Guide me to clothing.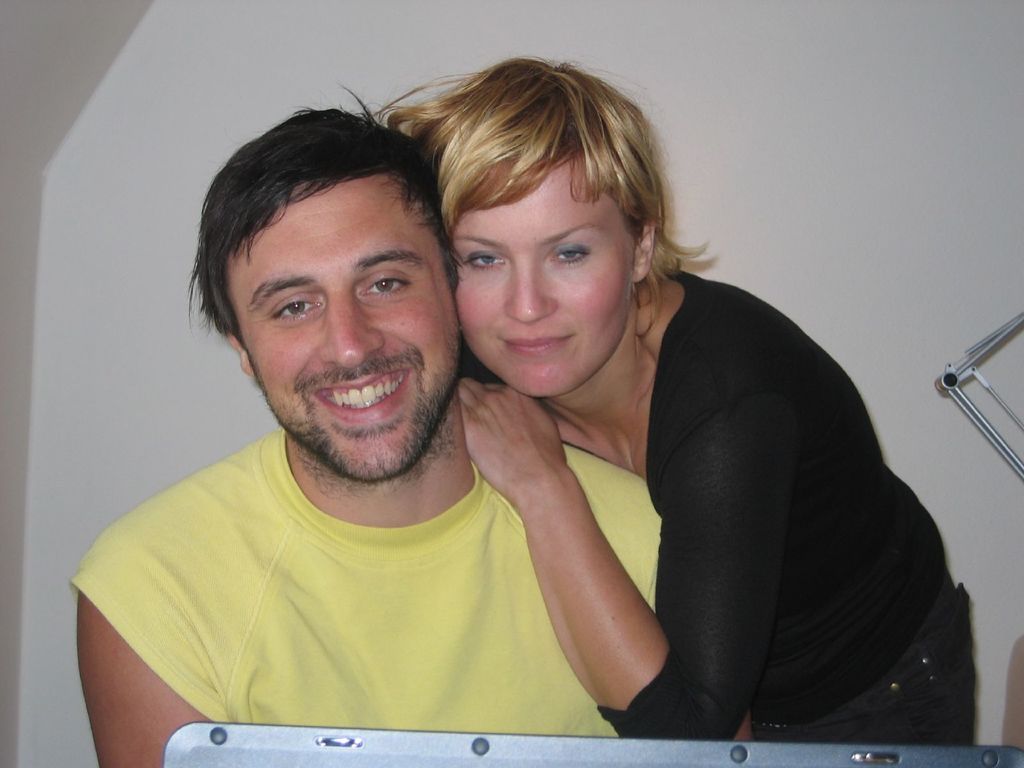
Guidance: detection(592, 266, 989, 749).
